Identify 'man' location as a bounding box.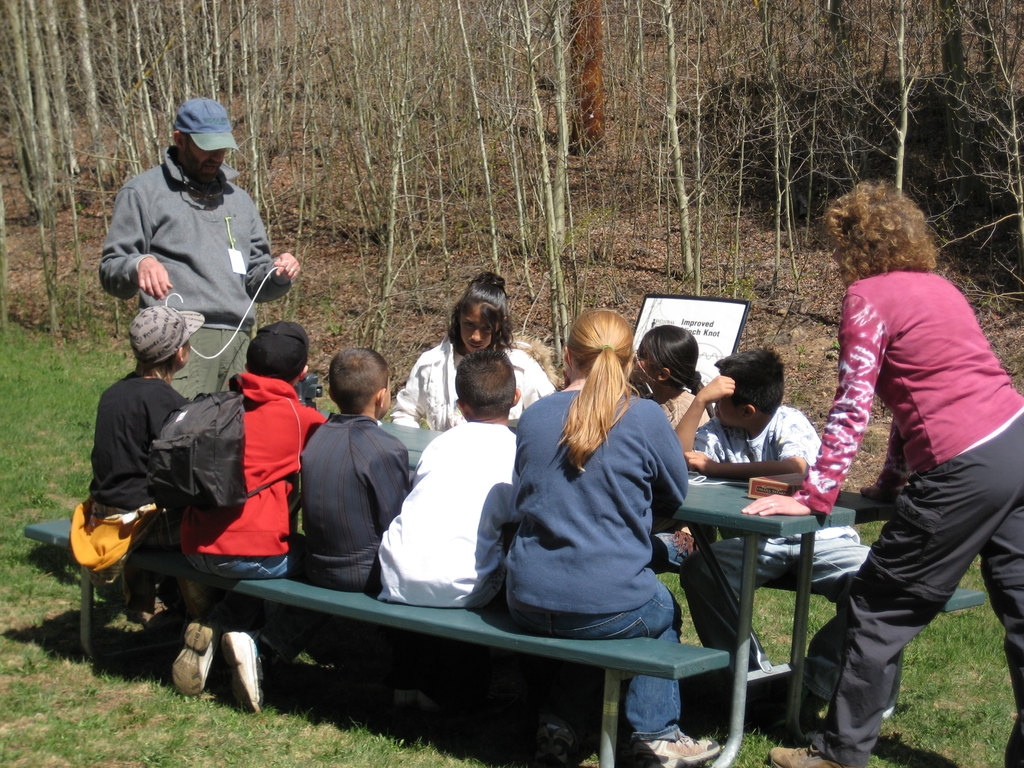
bbox=(92, 97, 299, 404).
